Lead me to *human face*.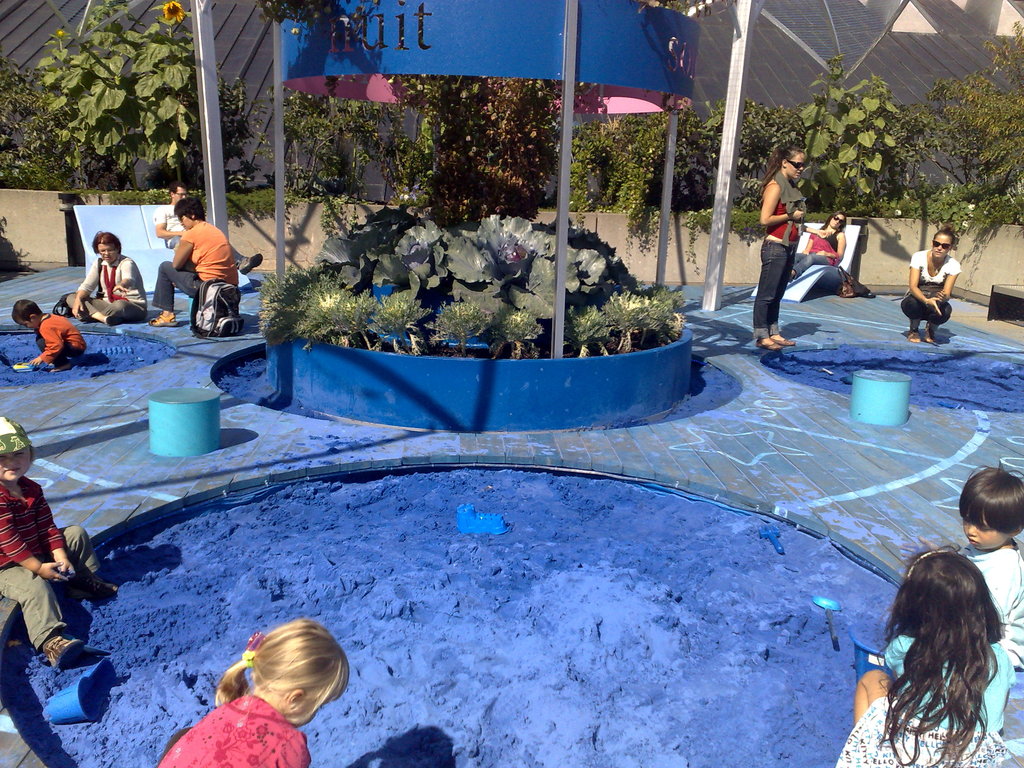
Lead to BBox(19, 323, 36, 328).
